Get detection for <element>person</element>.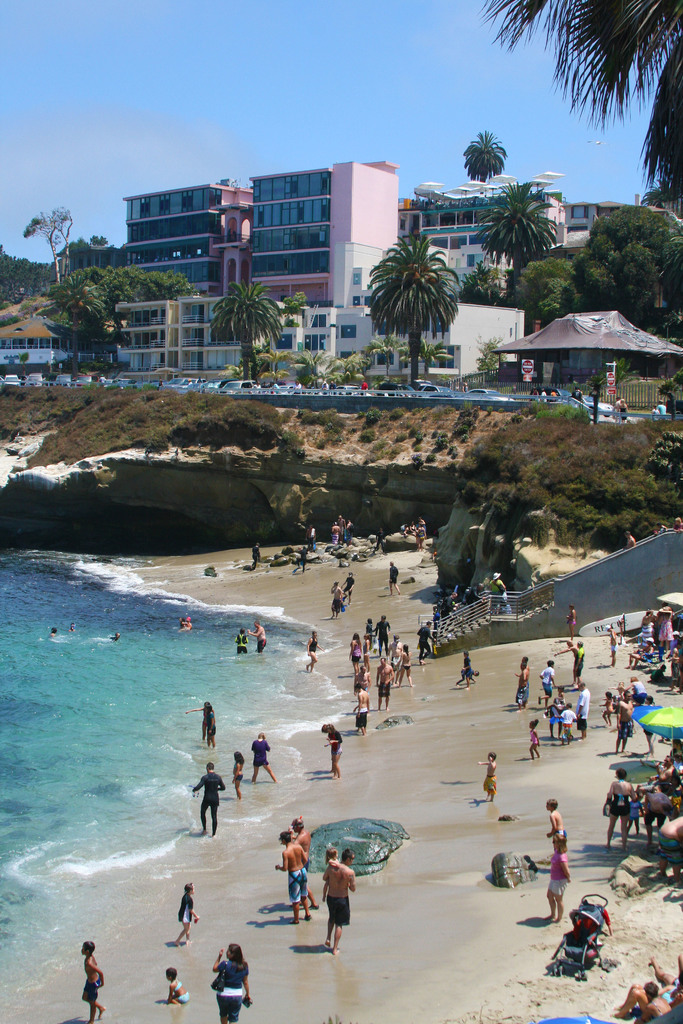
Detection: 539,389,547,401.
